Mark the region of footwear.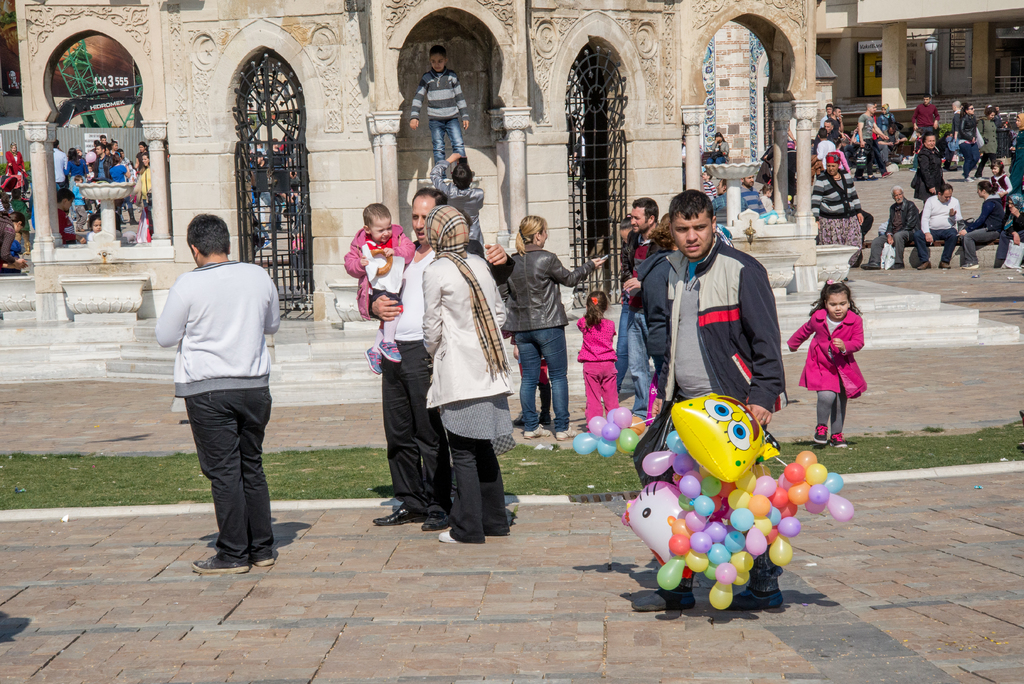
Region: 365, 345, 382, 373.
